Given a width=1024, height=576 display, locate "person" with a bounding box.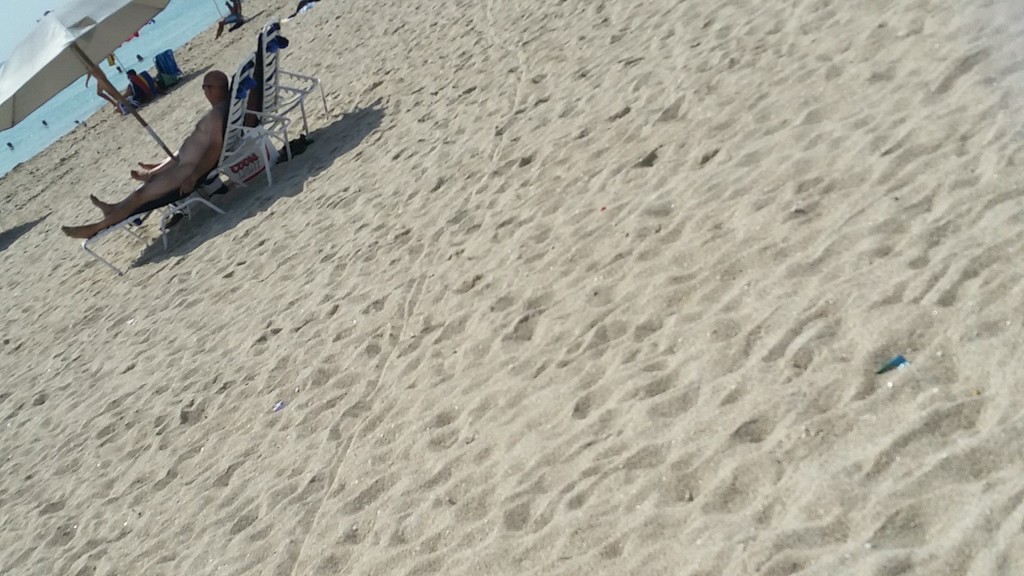
Located: select_region(215, 0, 240, 40).
